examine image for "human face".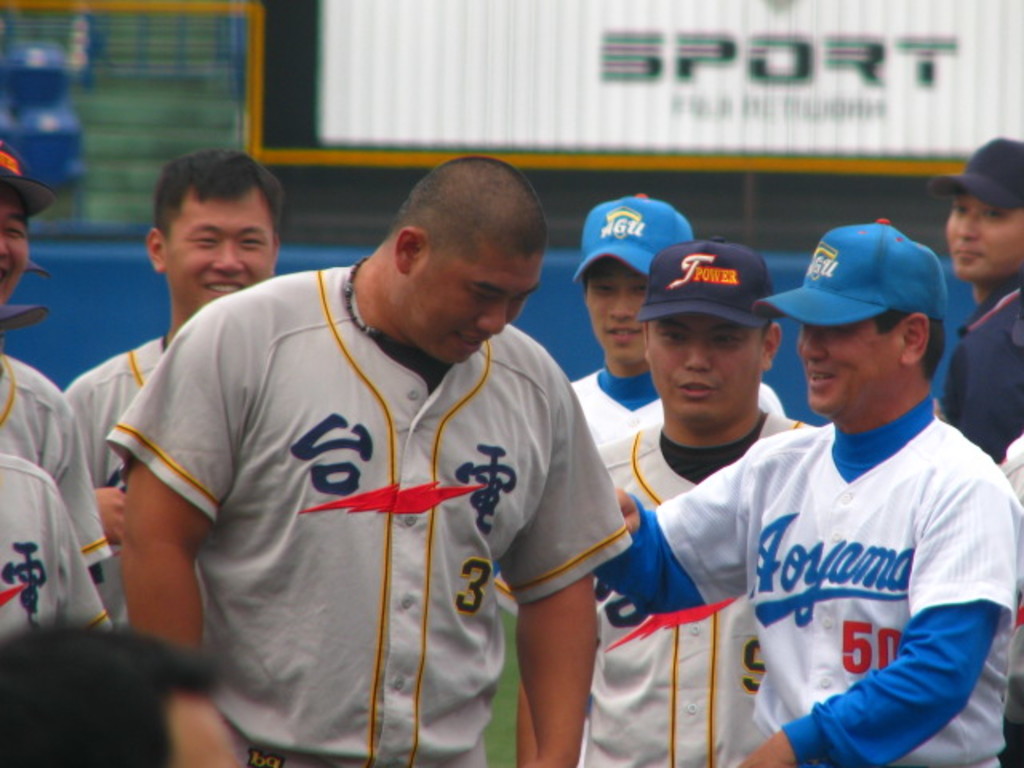
Examination result: region(794, 318, 906, 406).
